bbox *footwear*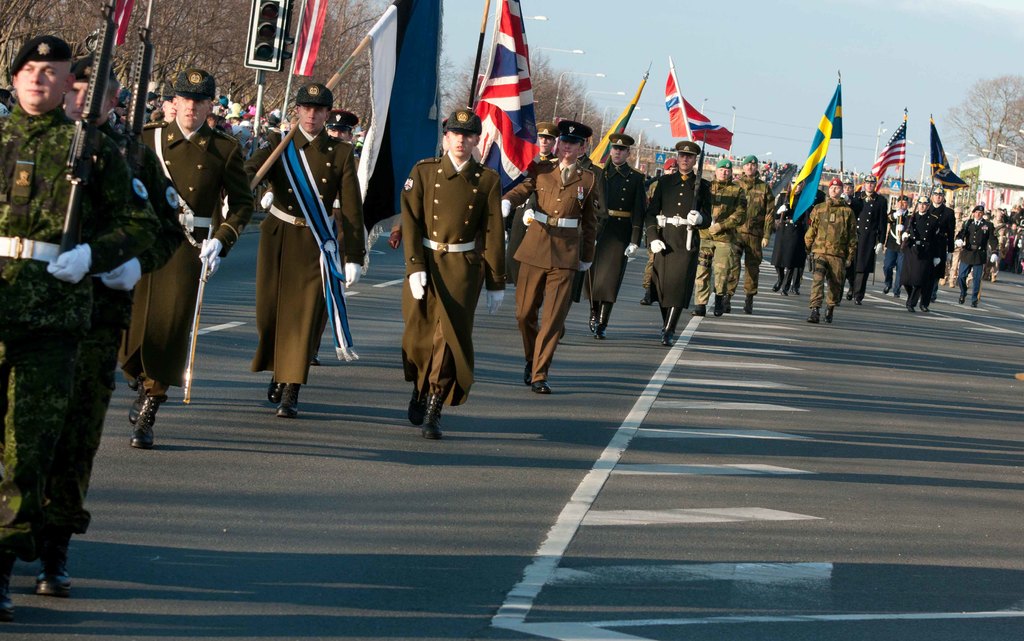
crop(127, 395, 165, 450)
